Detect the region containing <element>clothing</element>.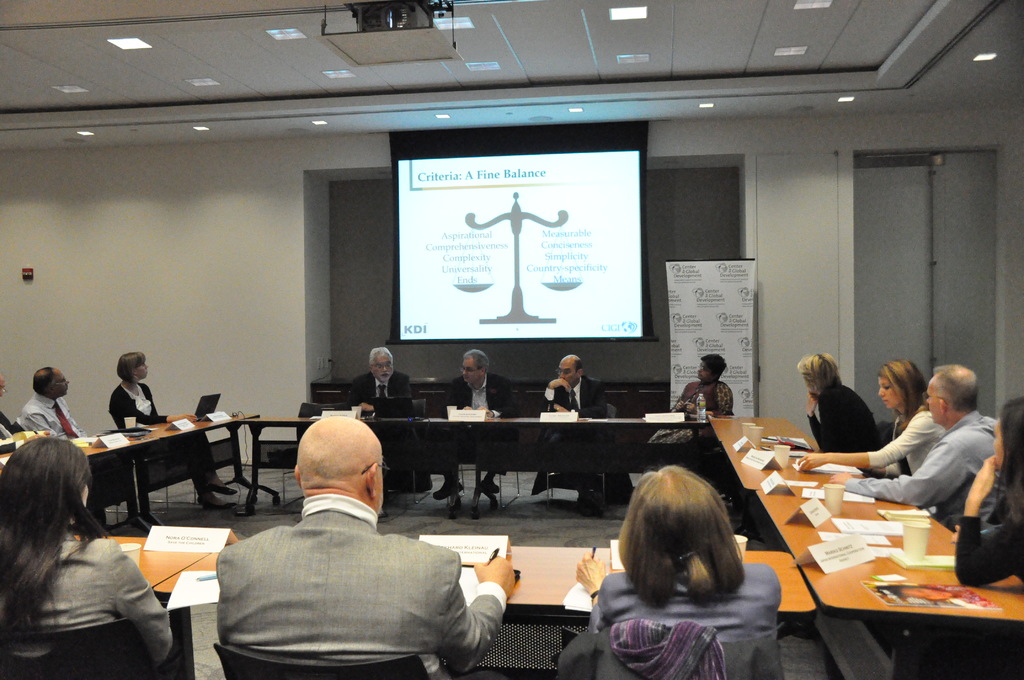
left=208, top=470, right=499, bottom=678.
